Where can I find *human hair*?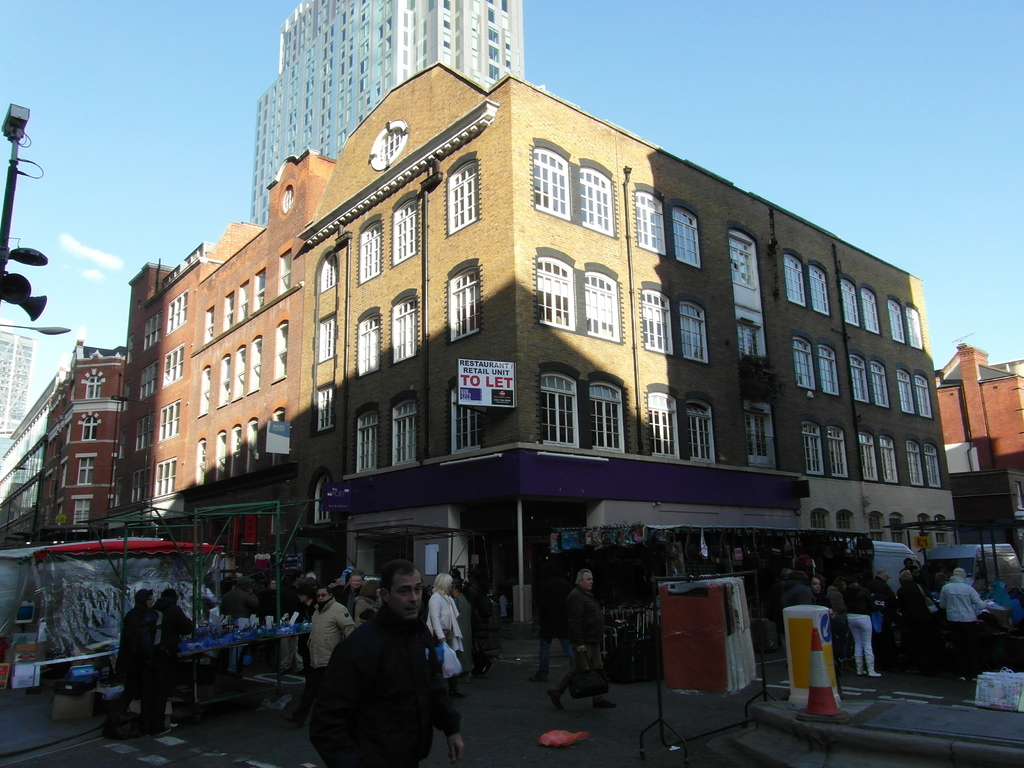
You can find it at 132,590,153,611.
